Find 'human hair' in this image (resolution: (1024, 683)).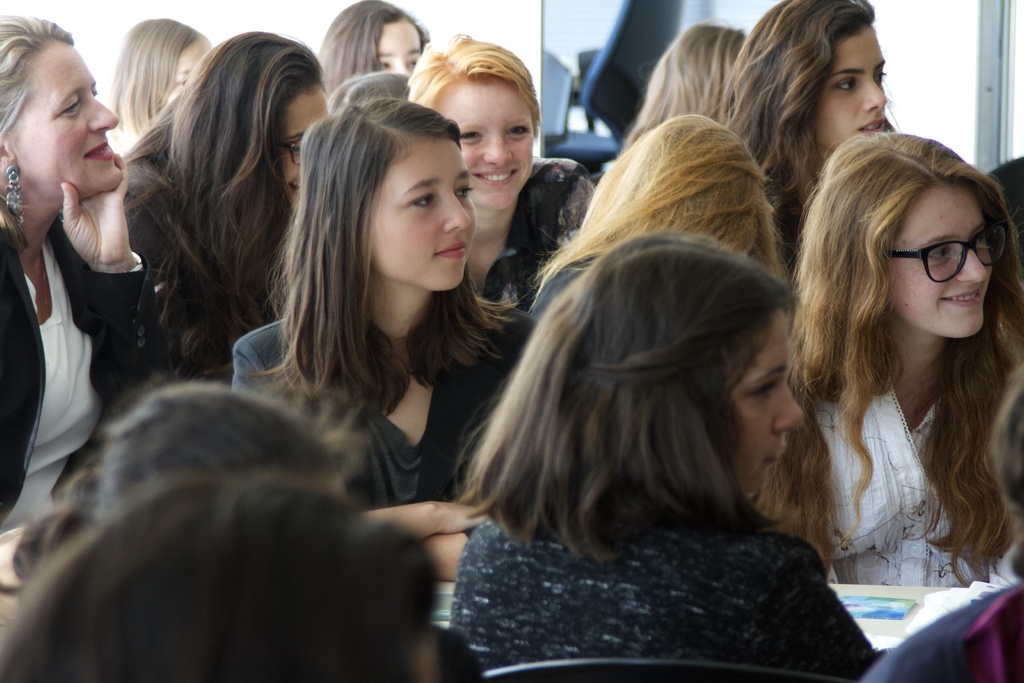
box=[616, 15, 755, 154].
